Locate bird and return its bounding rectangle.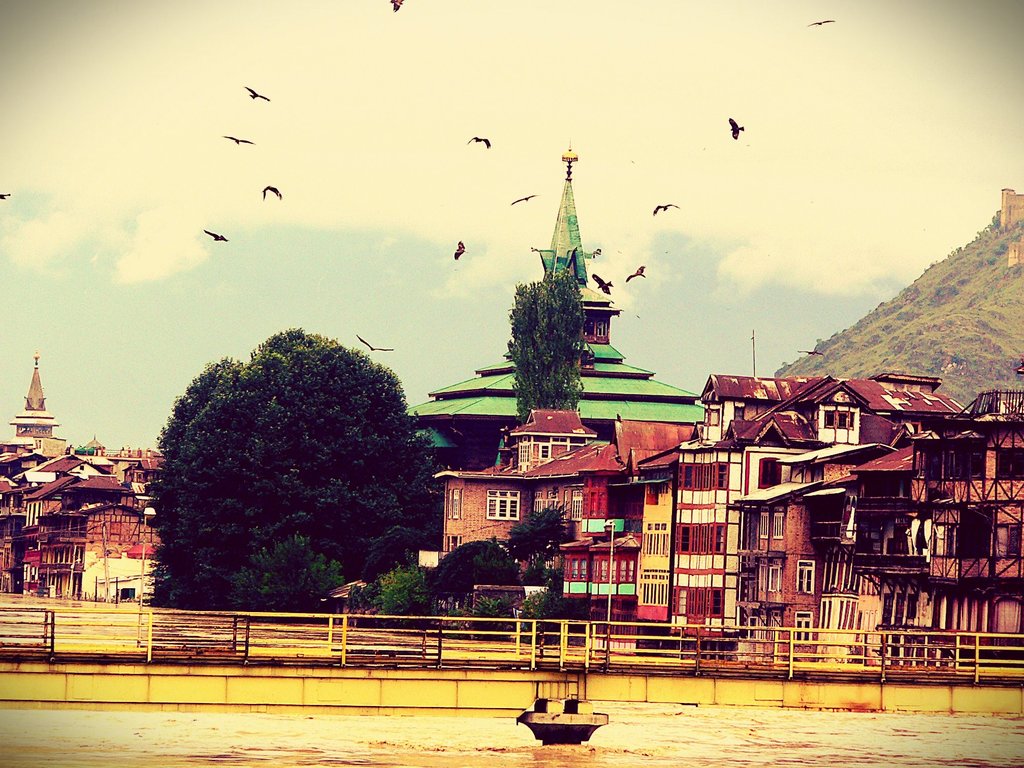
[591, 270, 614, 298].
